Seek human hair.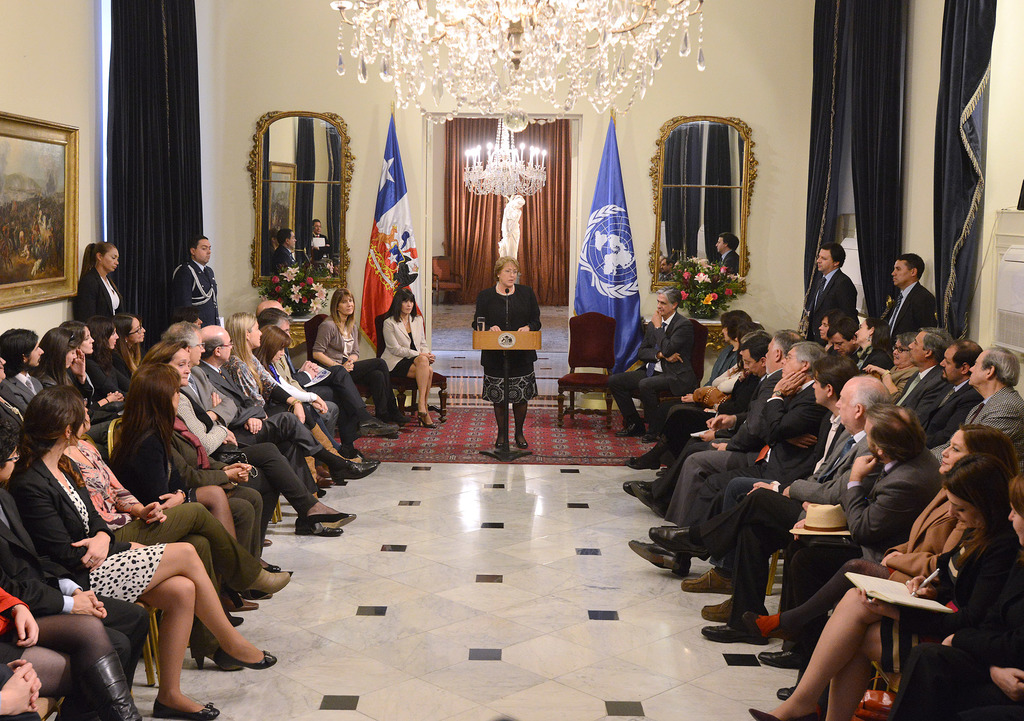
39/326/77/382.
